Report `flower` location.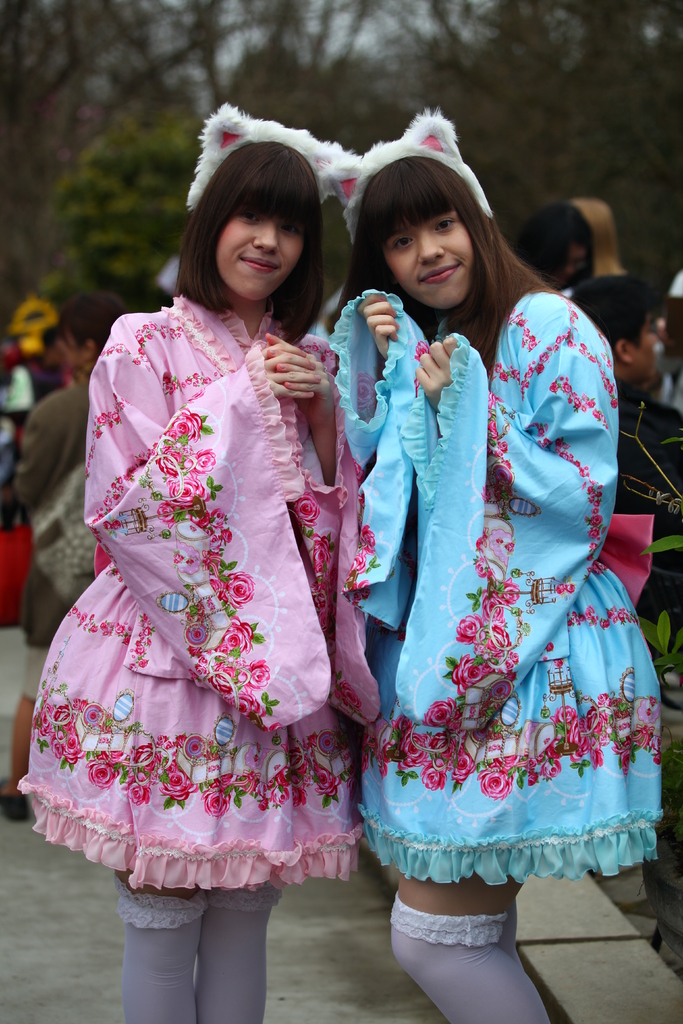
Report: rect(271, 787, 292, 806).
